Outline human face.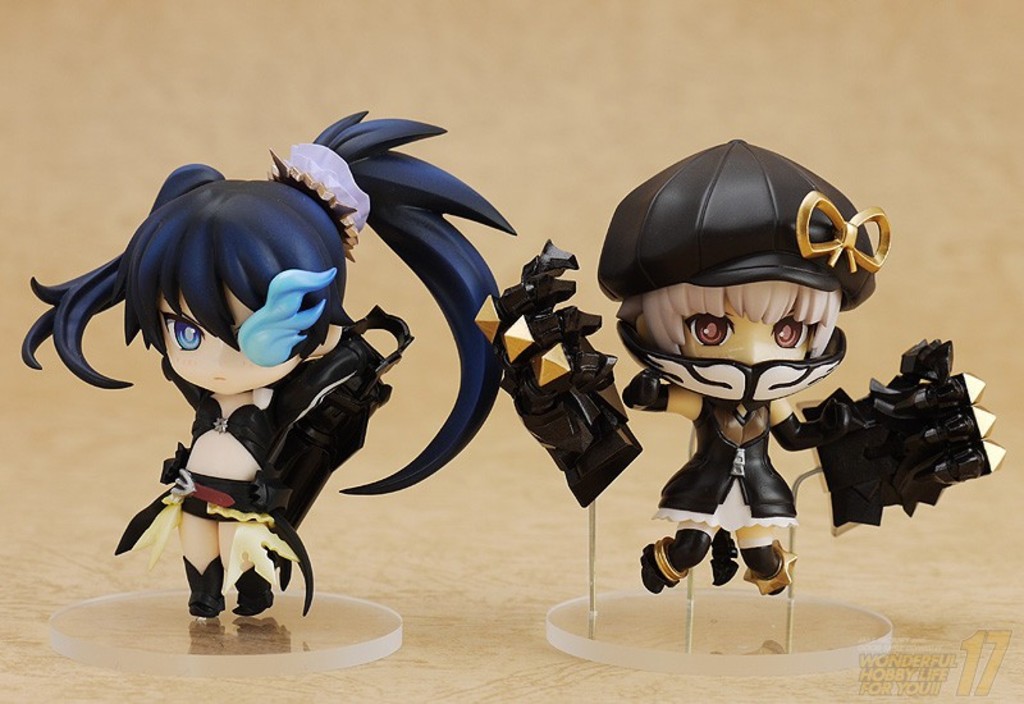
Outline: <region>675, 300, 817, 369</region>.
